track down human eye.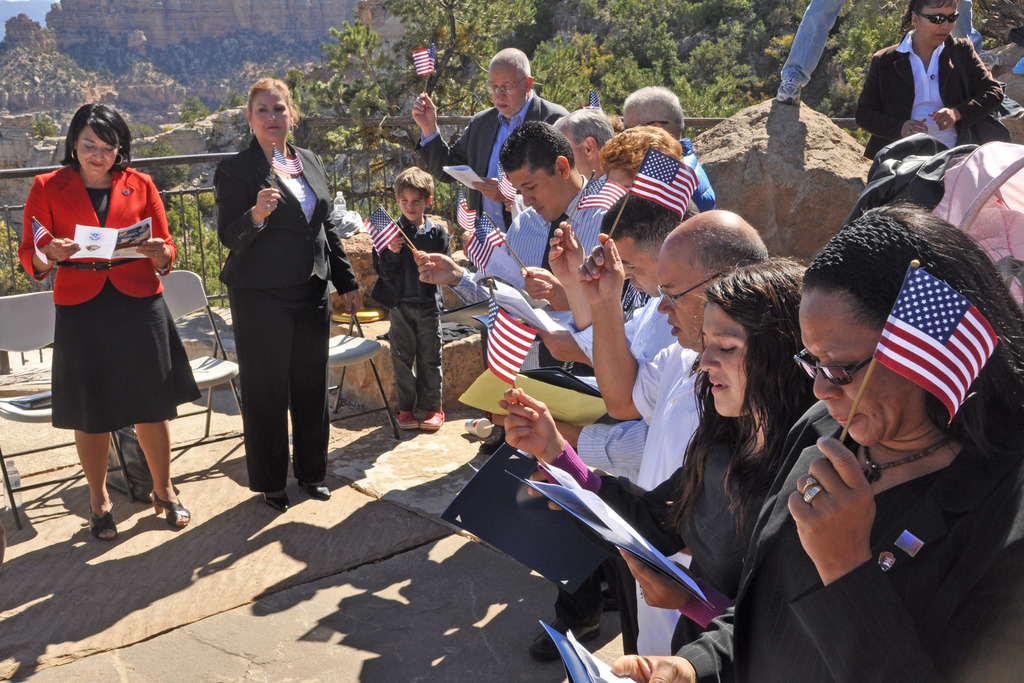
Tracked to [828,357,857,377].
